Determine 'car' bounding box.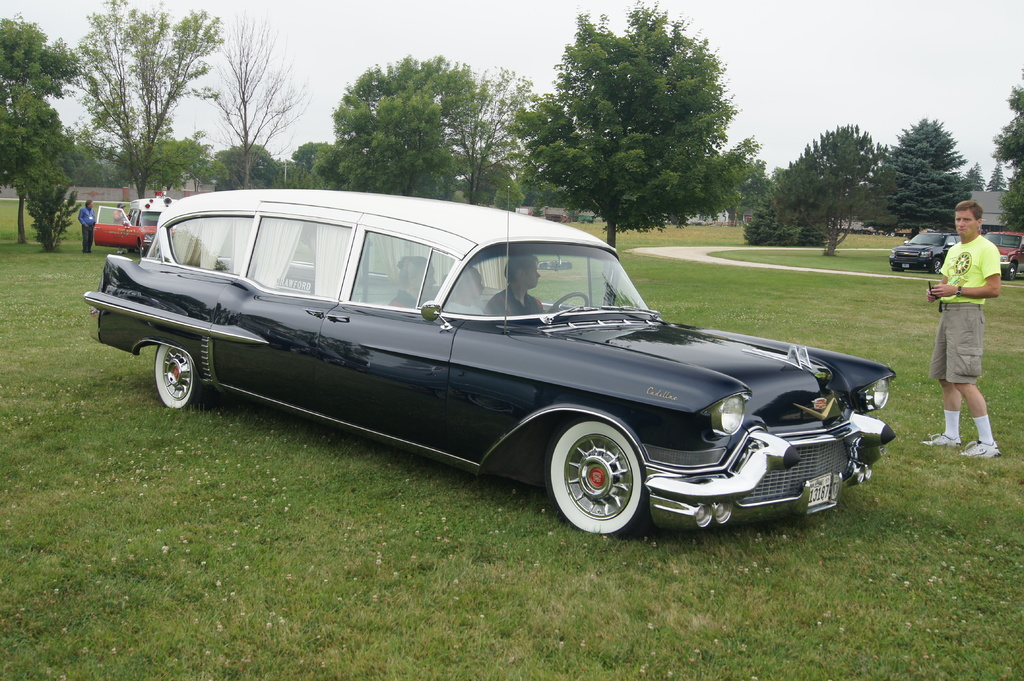
Determined: rect(981, 225, 1023, 277).
